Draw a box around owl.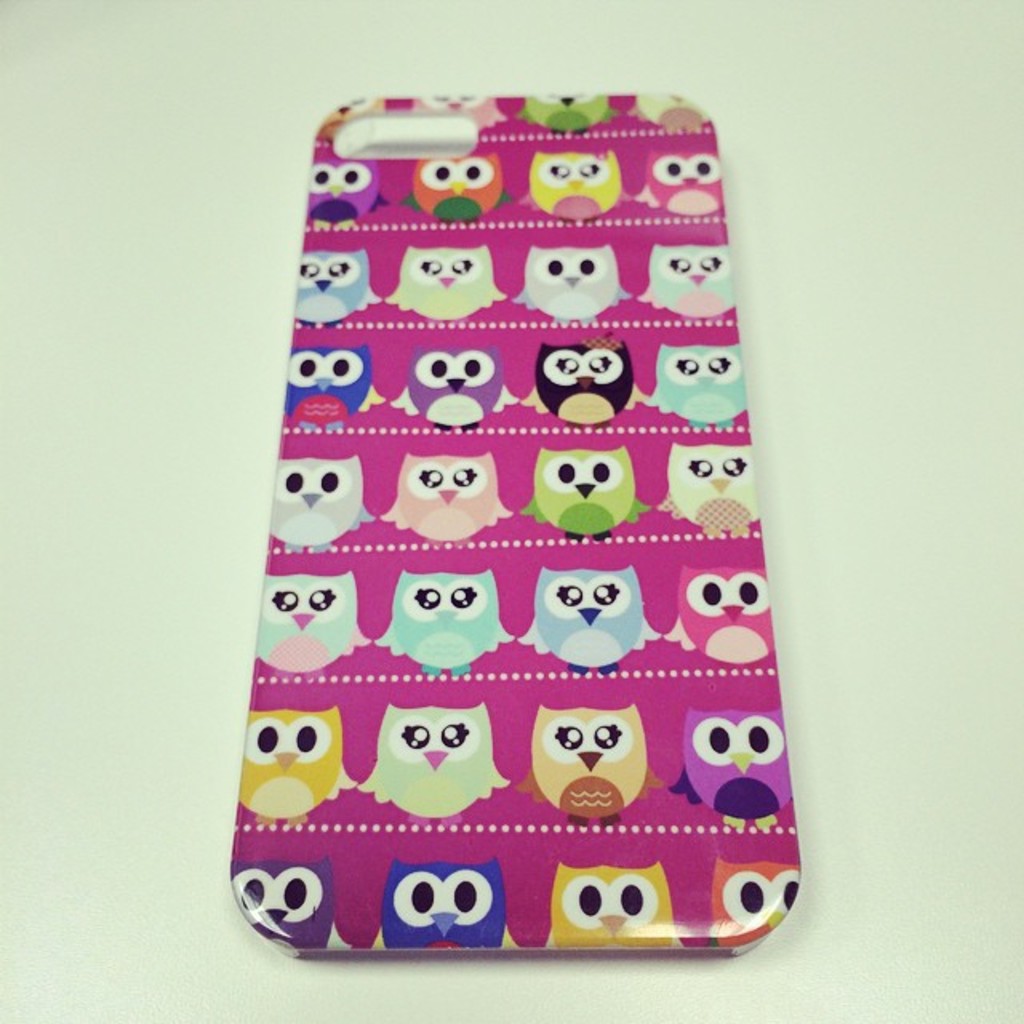
crop(248, 566, 366, 683).
